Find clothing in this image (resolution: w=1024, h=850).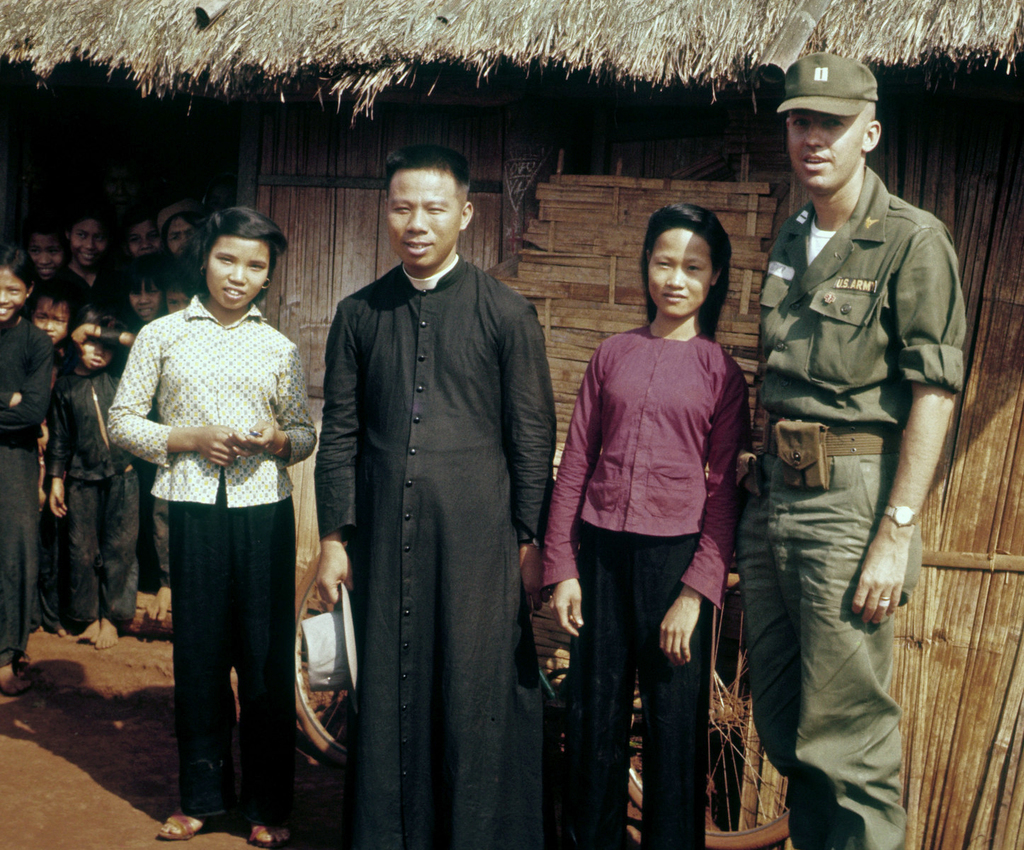
[299, 182, 569, 844].
